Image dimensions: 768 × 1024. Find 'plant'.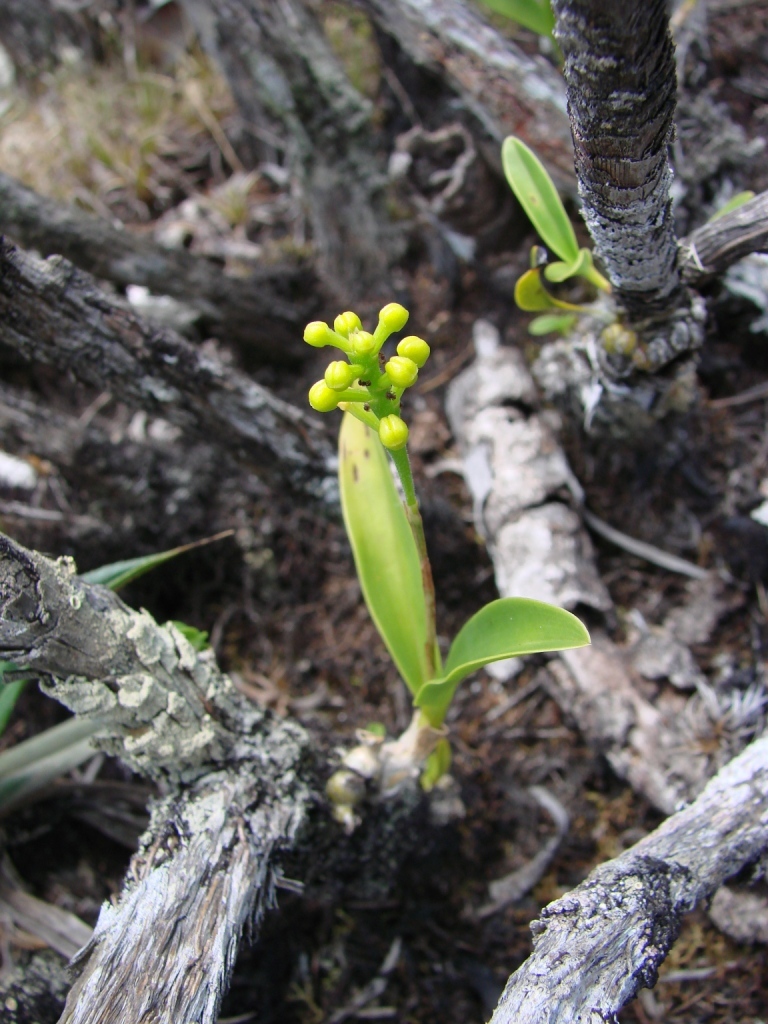
512, 264, 604, 319.
